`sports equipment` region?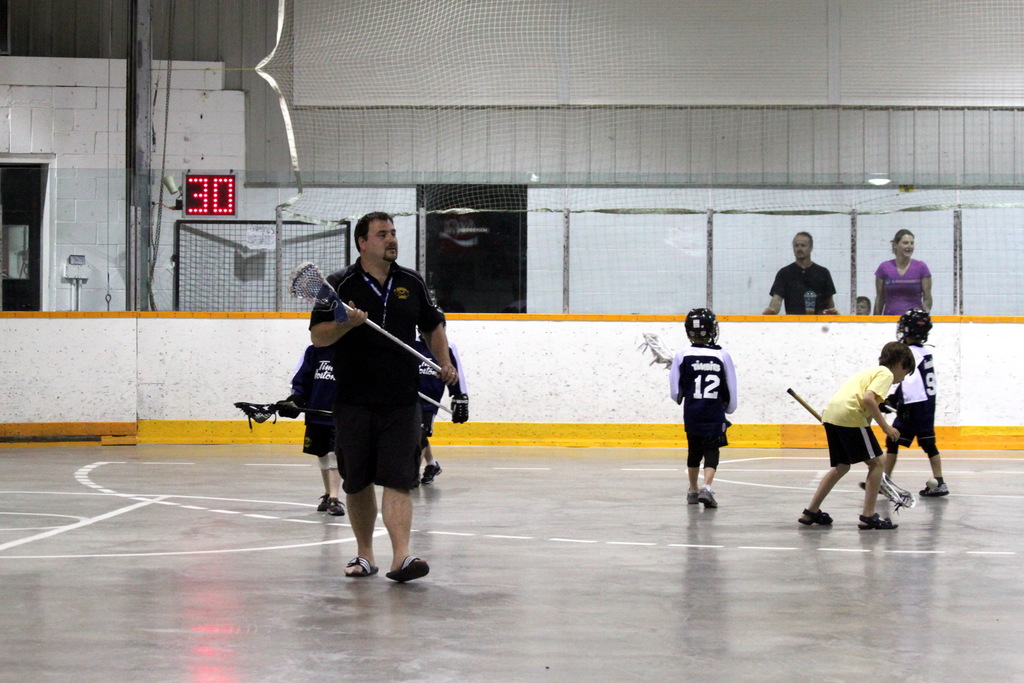
x1=635 y1=334 x2=676 y2=373
